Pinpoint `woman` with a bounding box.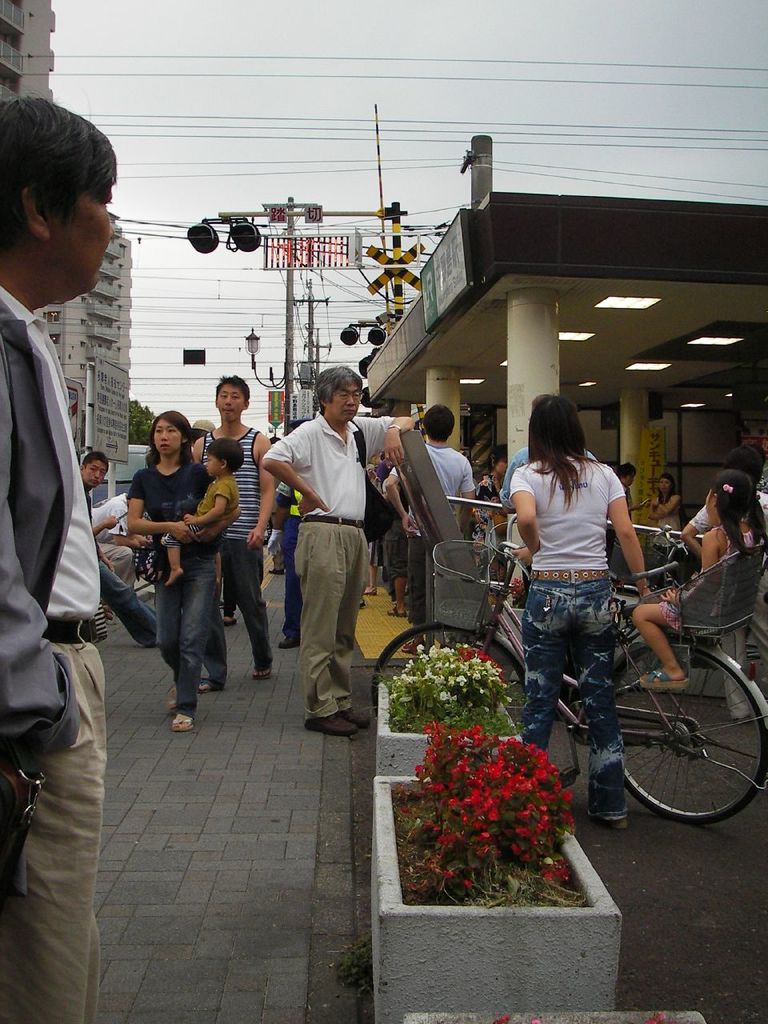
BBox(506, 366, 687, 835).
